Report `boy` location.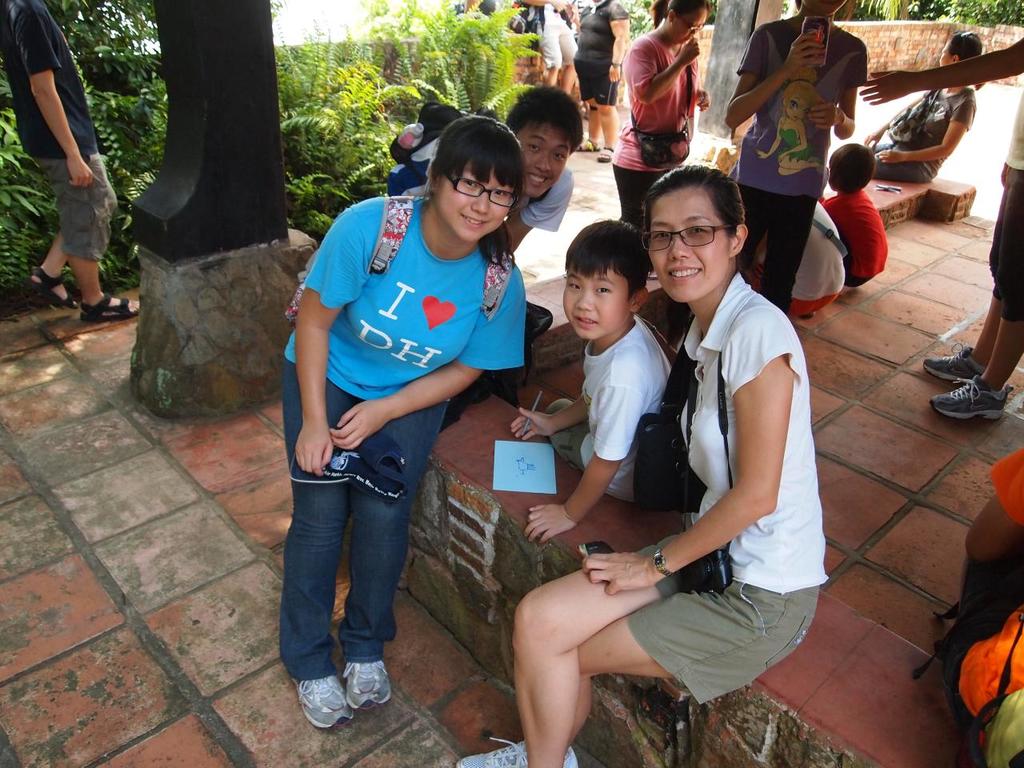
Report: bbox=(505, 83, 585, 335).
